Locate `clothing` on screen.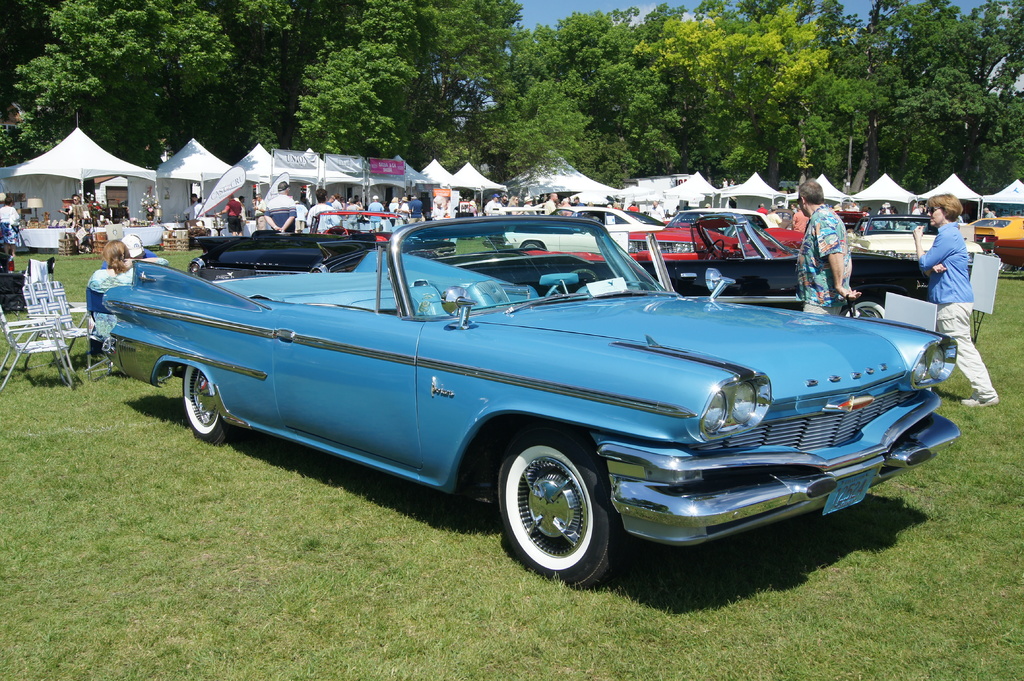
On screen at detection(485, 198, 504, 214).
